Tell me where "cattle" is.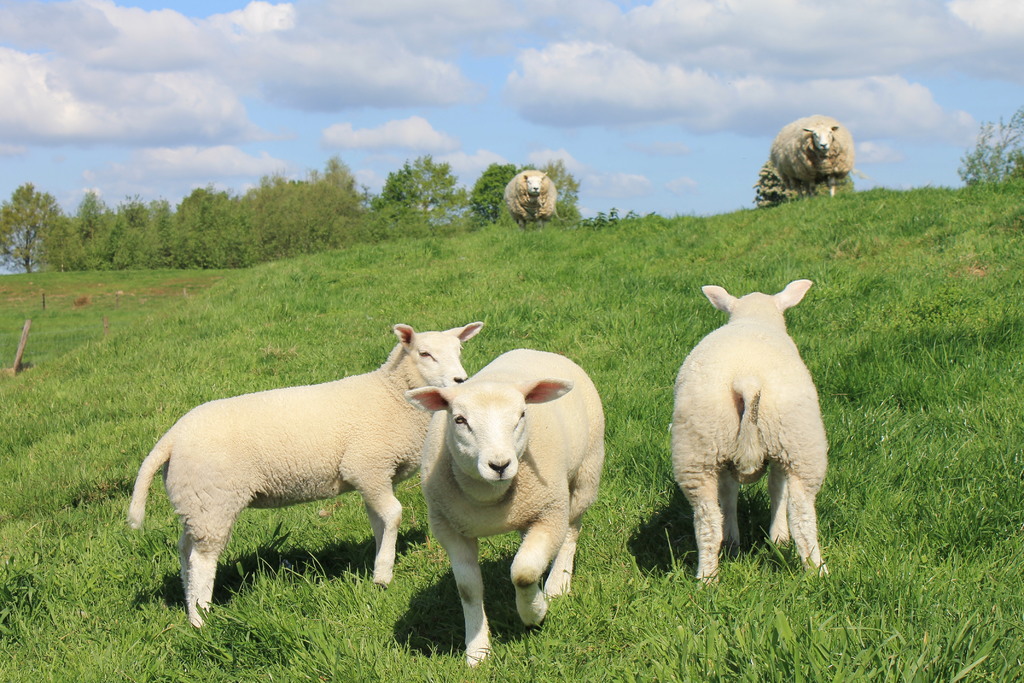
"cattle" is at x1=501, y1=170, x2=559, y2=231.
